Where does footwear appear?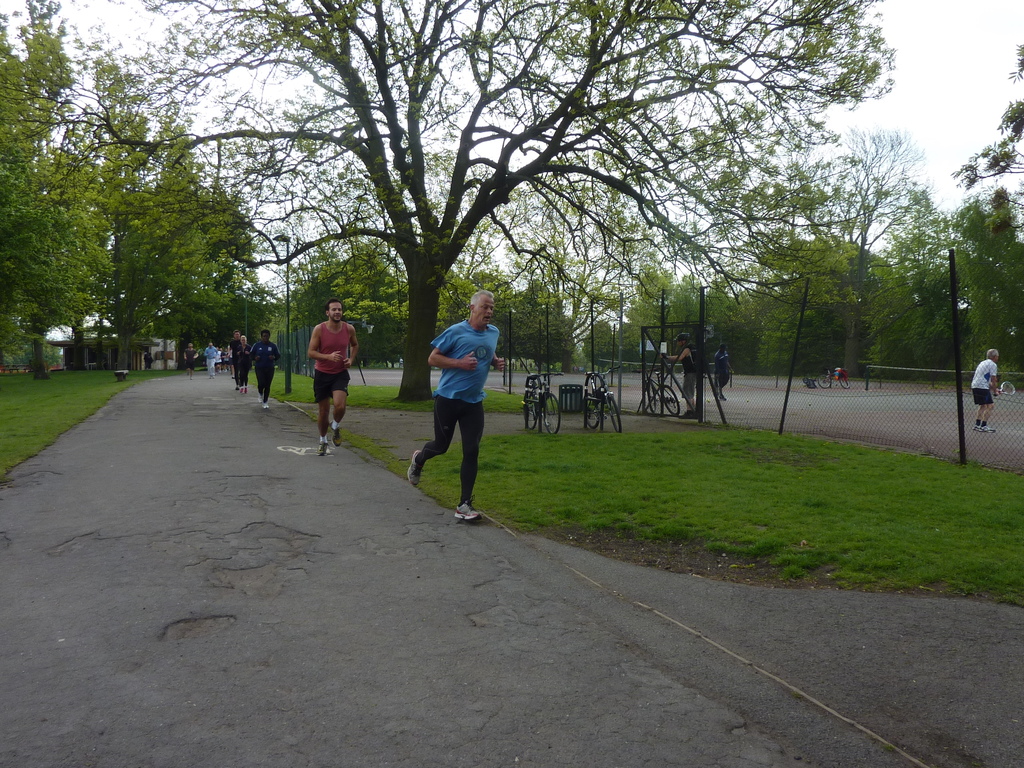
Appears at 257:397:262:404.
